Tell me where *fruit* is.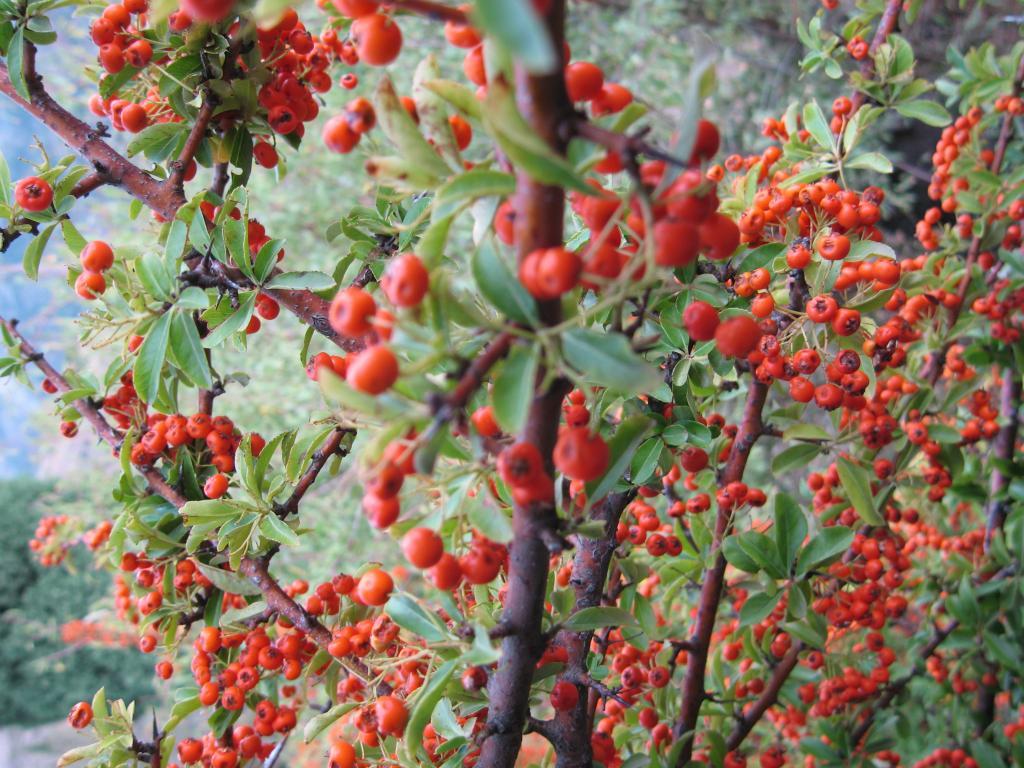
*fruit* is at region(789, 243, 813, 270).
